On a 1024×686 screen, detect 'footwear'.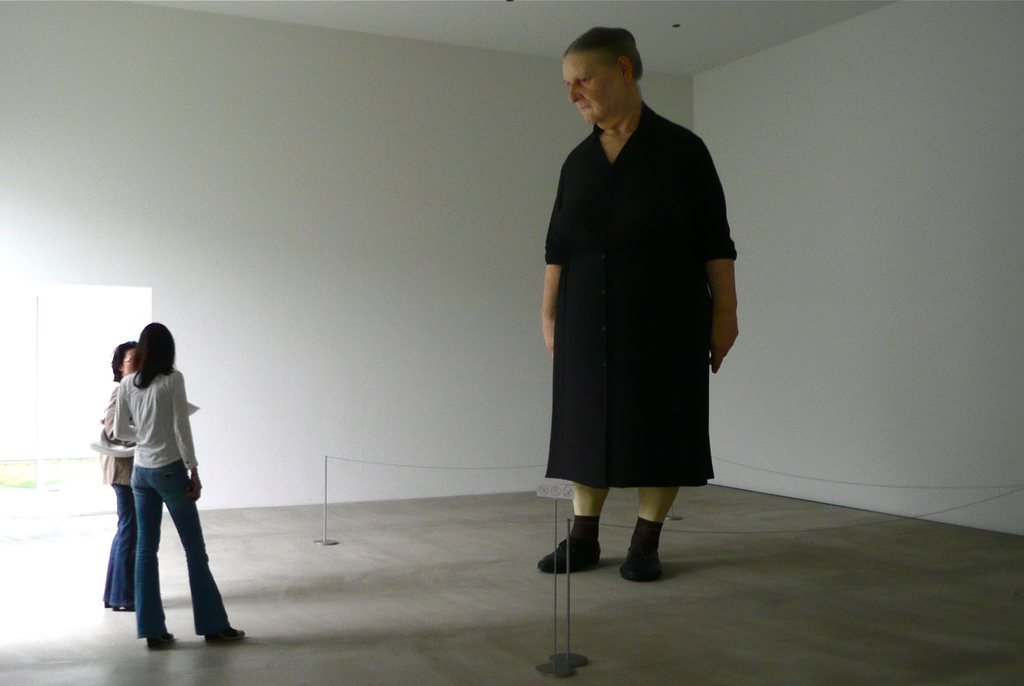
(535,521,604,573).
